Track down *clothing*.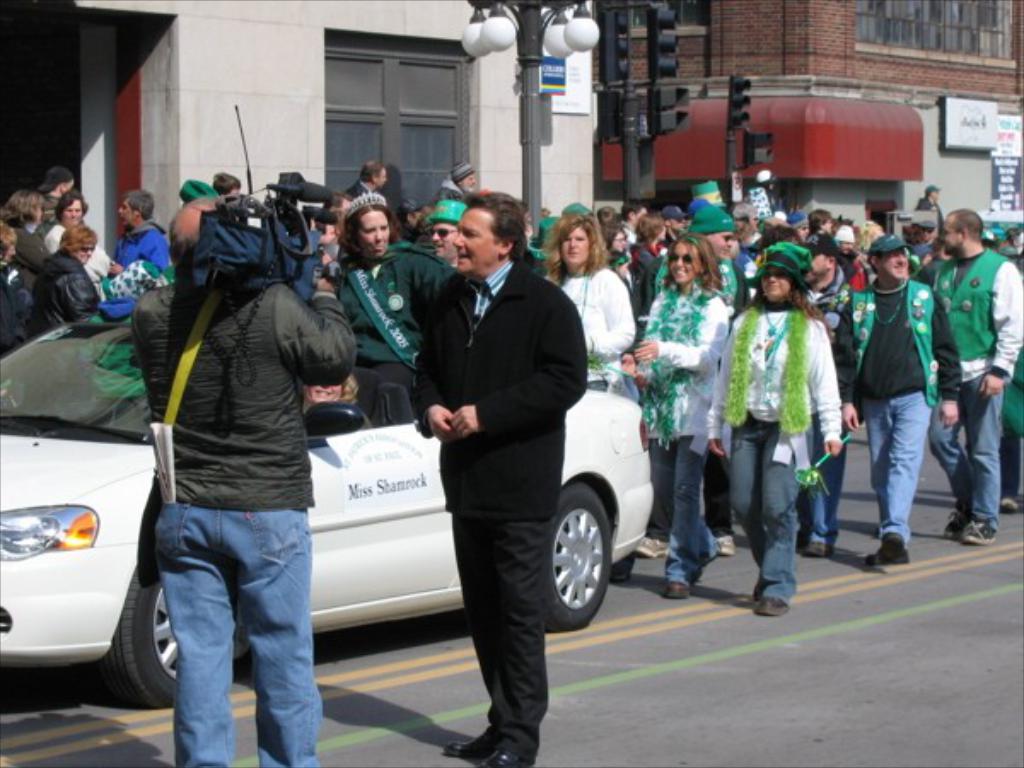
Tracked to box(707, 311, 845, 601).
